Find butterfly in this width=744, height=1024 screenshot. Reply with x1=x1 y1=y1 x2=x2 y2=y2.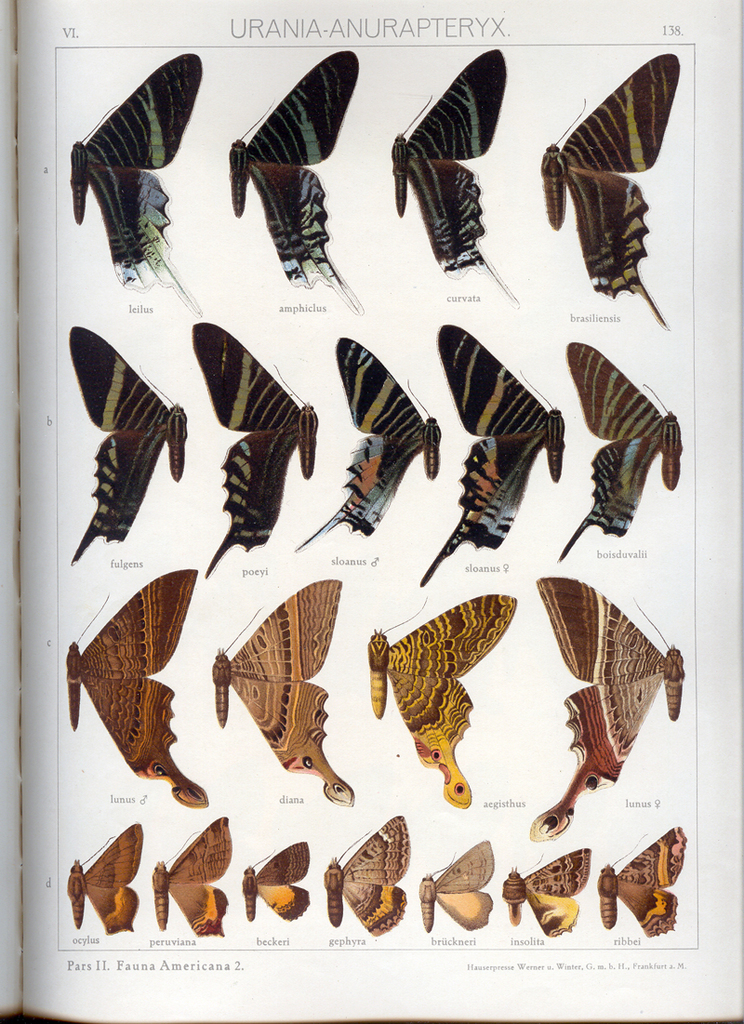
x1=527 y1=571 x2=688 y2=847.
